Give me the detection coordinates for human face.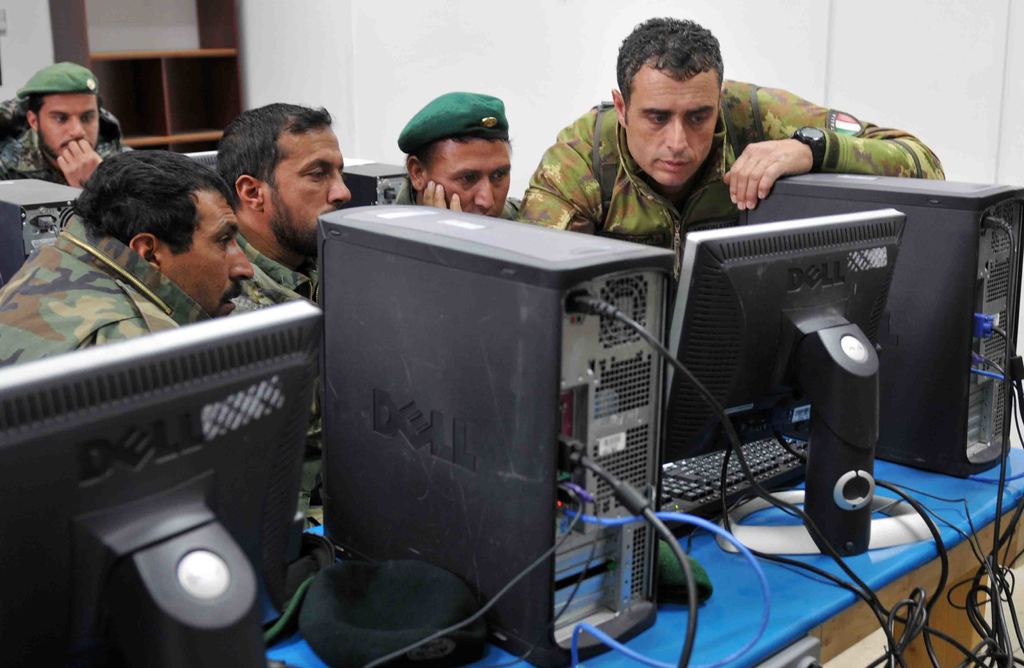
260 124 354 258.
